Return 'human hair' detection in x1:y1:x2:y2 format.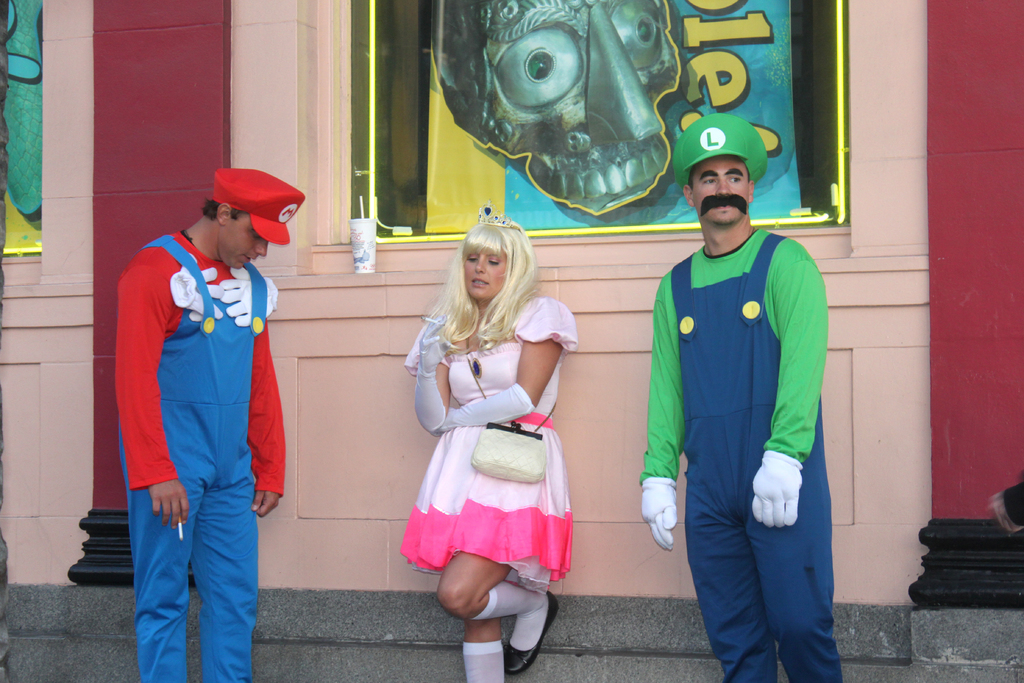
200:197:246:219.
